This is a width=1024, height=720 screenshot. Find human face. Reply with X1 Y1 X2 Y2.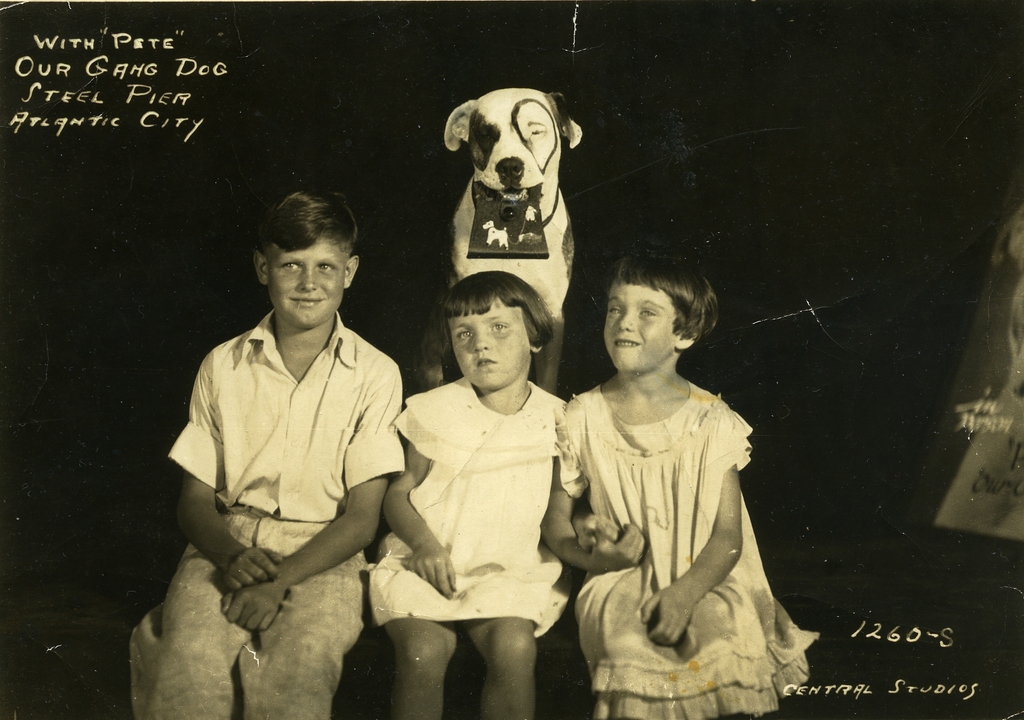
268 232 344 329.
